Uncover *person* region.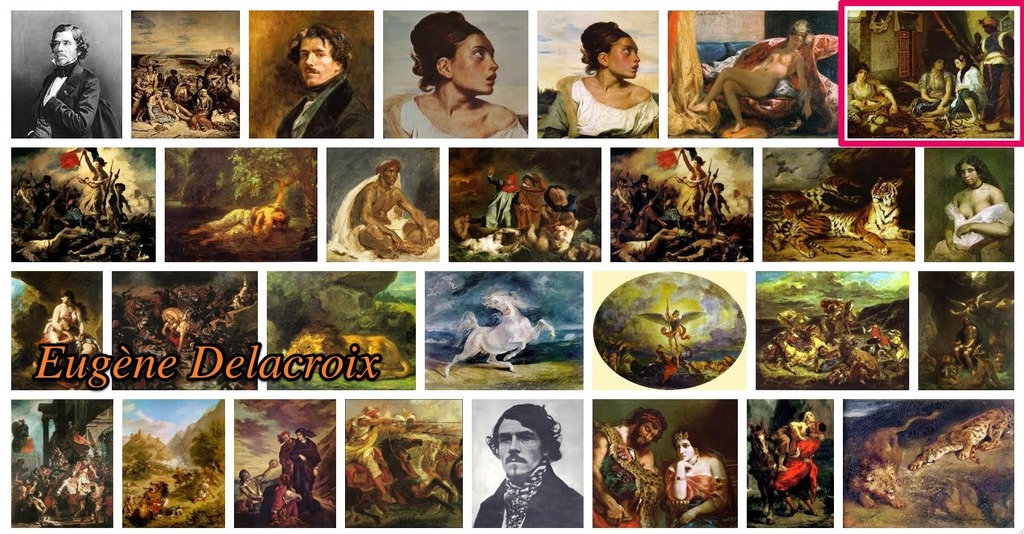
Uncovered: <region>159, 495, 171, 518</region>.
